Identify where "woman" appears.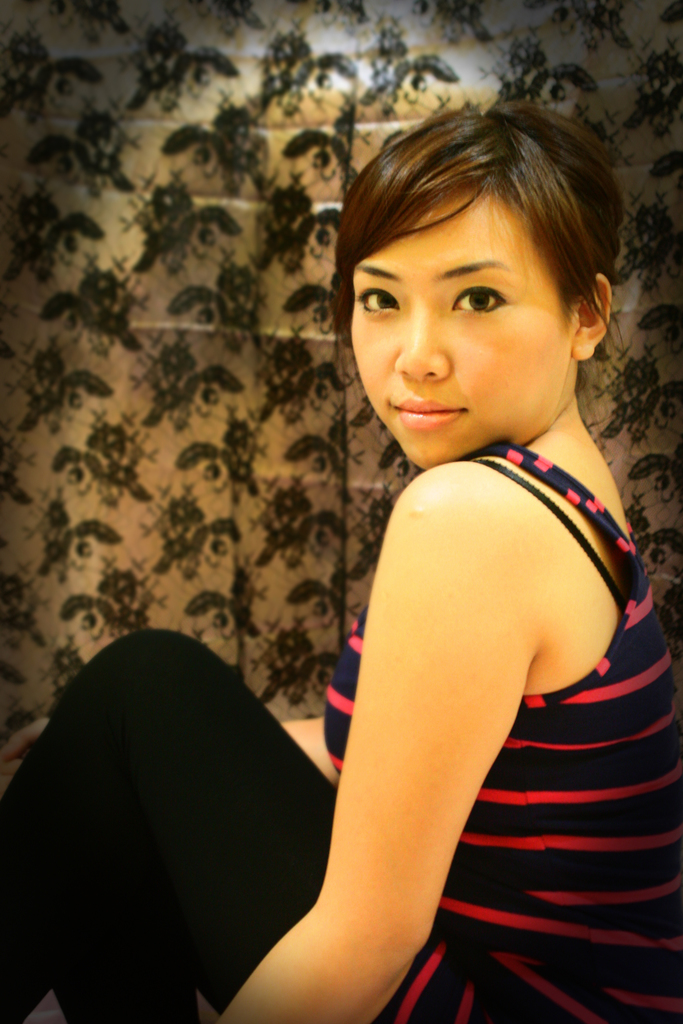
Appears at BBox(0, 106, 682, 1023).
